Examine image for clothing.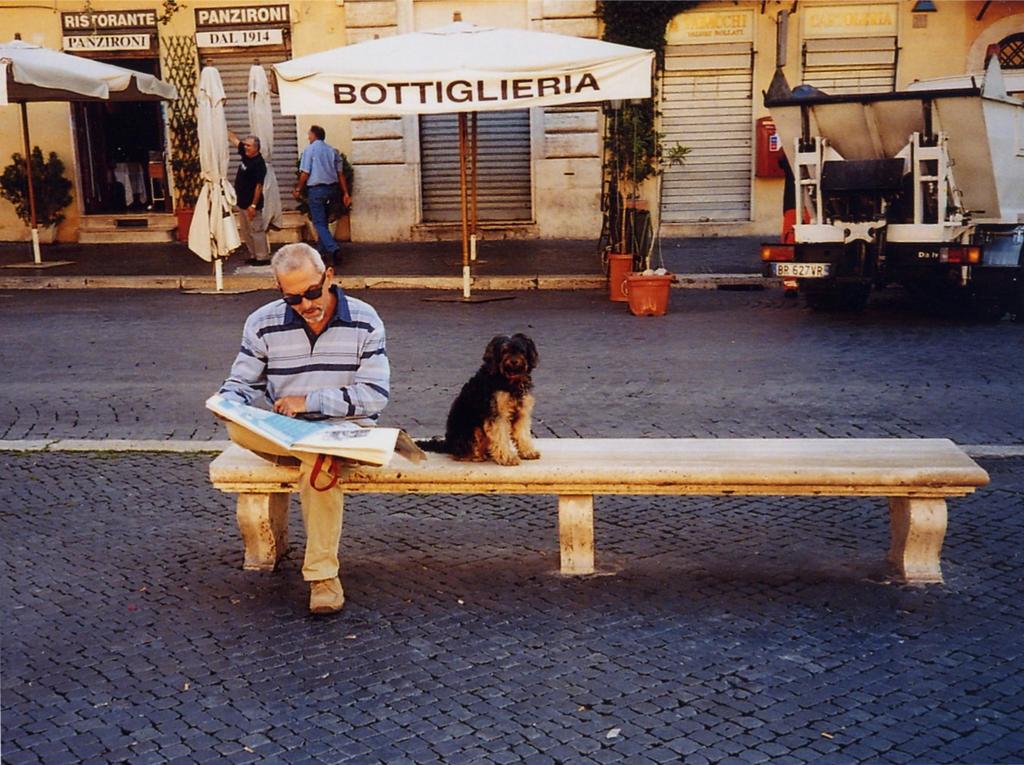
Examination result: select_region(235, 141, 273, 257).
